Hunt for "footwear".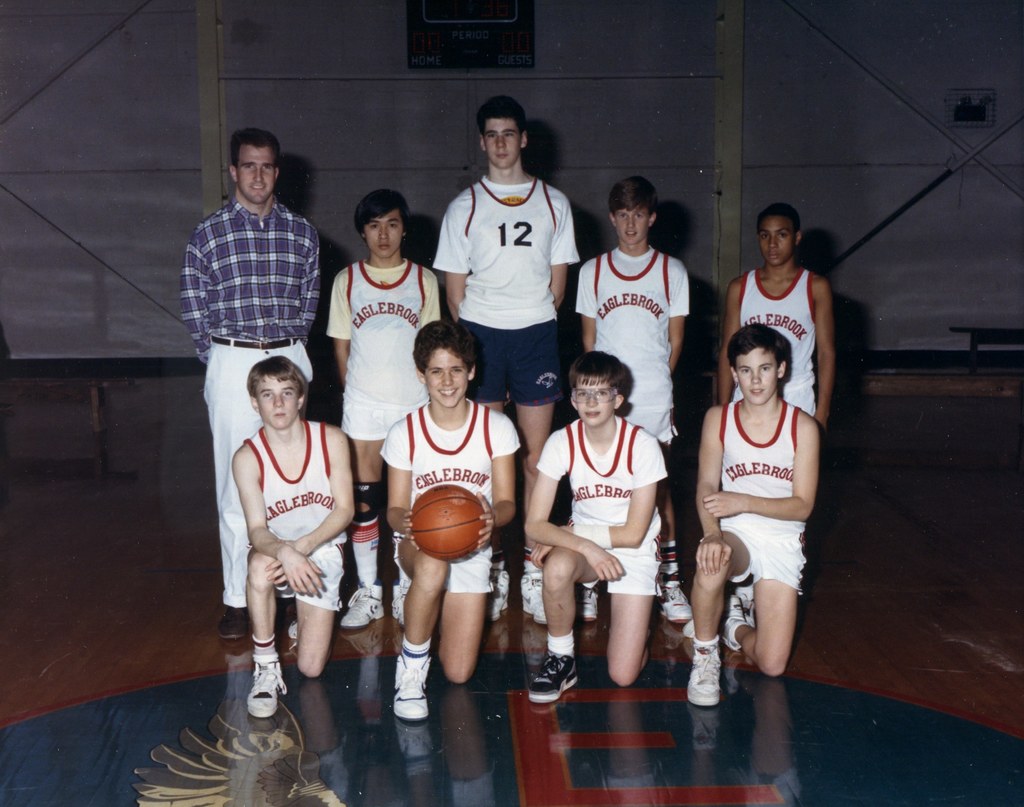
Hunted down at locate(215, 602, 248, 642).
